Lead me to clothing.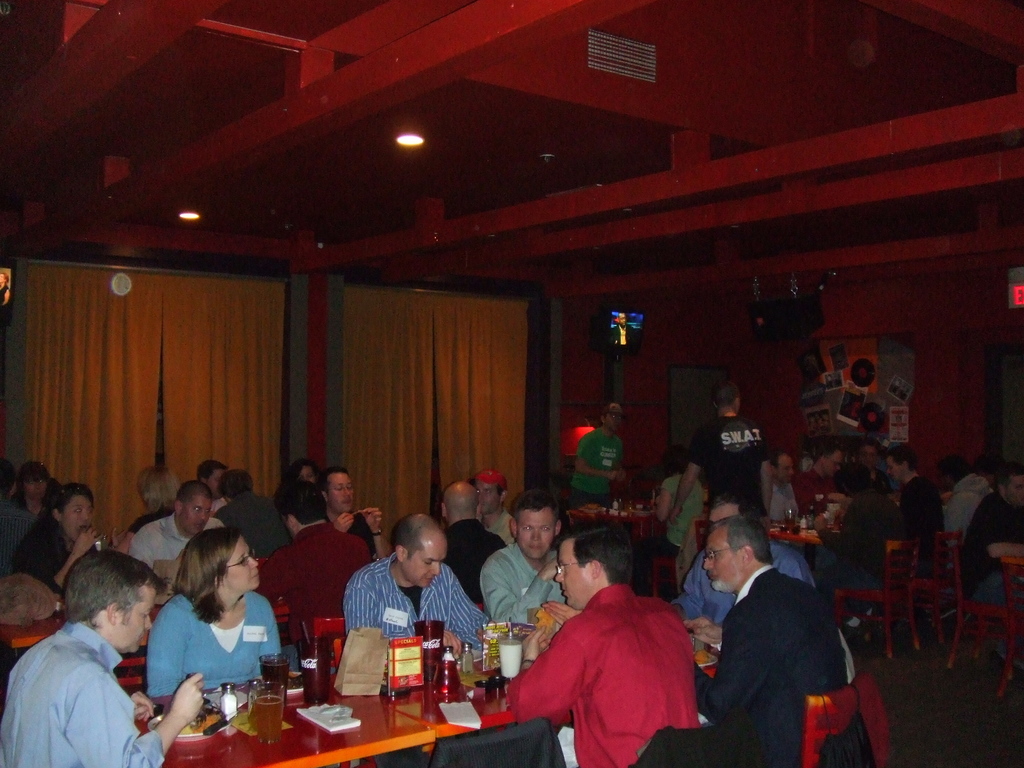
Lead to region(513, 576, 705, 760).
